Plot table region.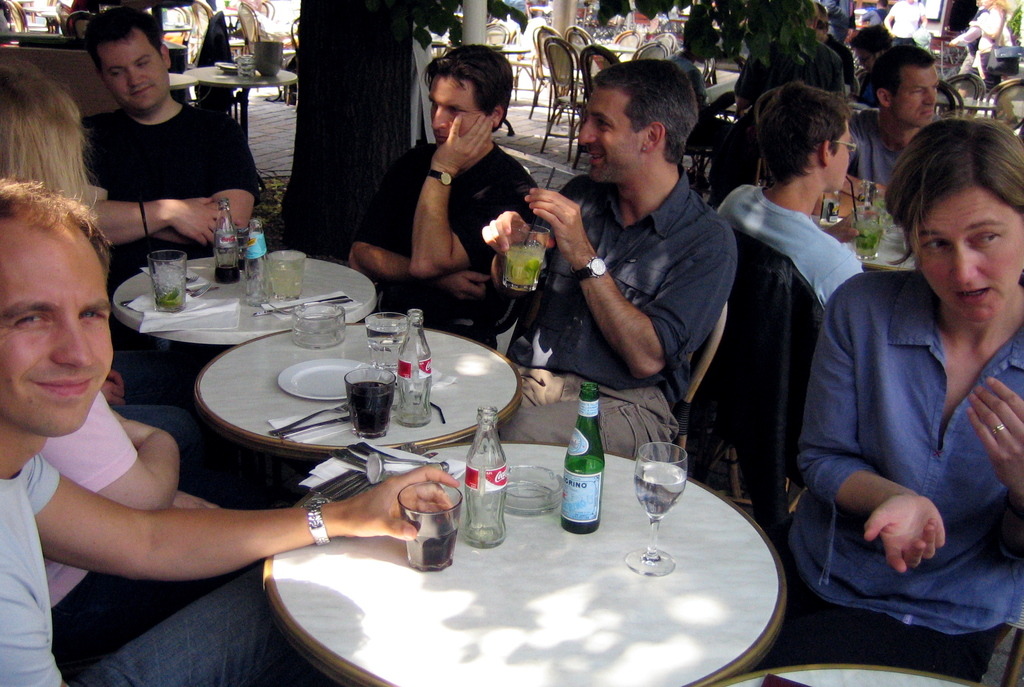
Plotted at 932 91 997 109.
